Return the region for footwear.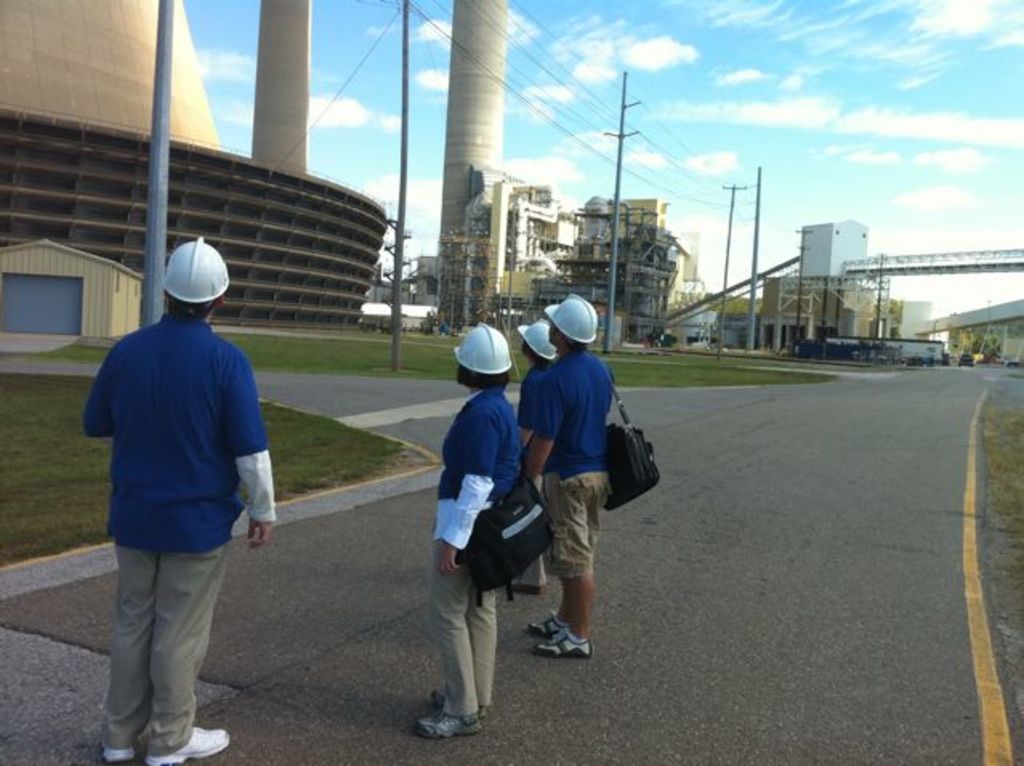
(left=521, top=603, right=580, bottom=636).
